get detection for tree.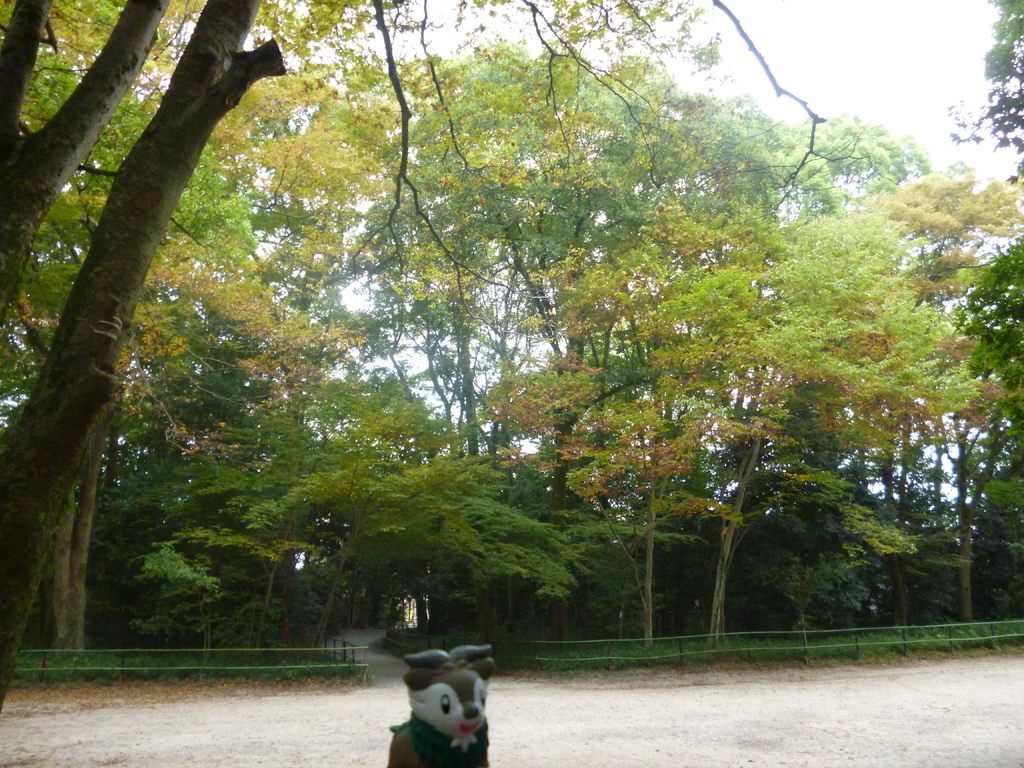
Detection: box=[790, 120, 927, 237].
